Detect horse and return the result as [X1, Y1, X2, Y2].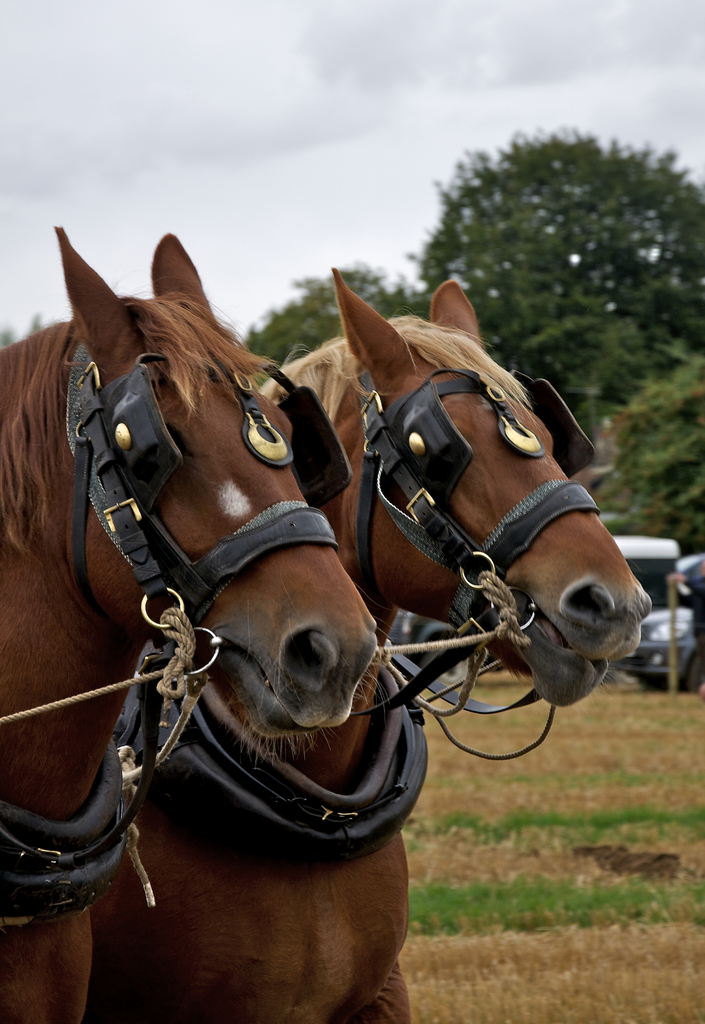
[0, 219, 397, 1023].
